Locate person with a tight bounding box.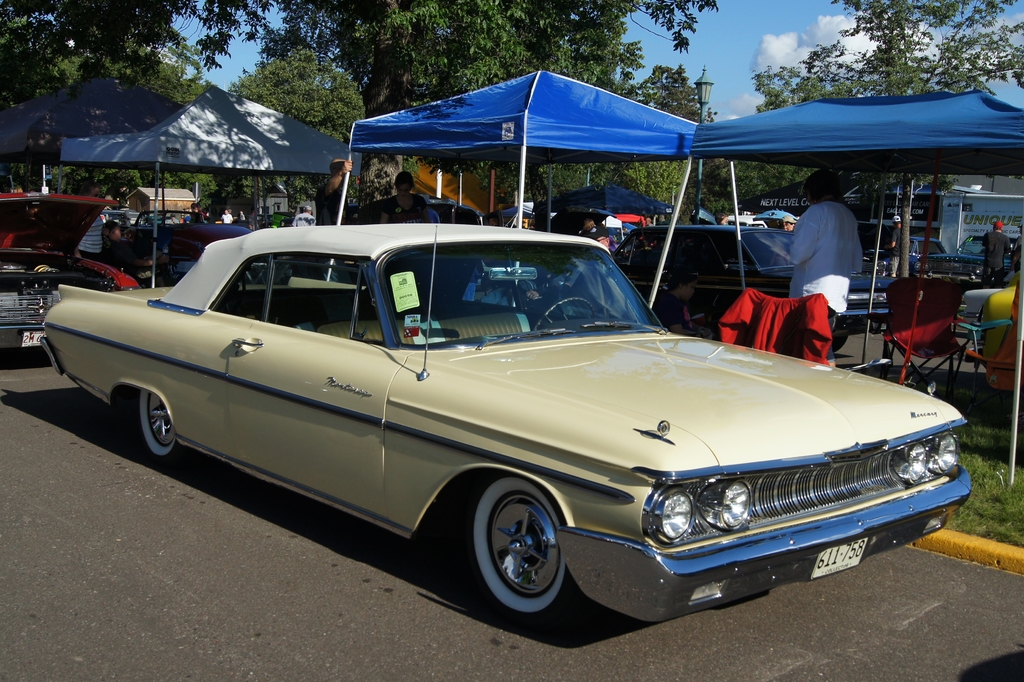
select_region(312, 157, 358, 223).
